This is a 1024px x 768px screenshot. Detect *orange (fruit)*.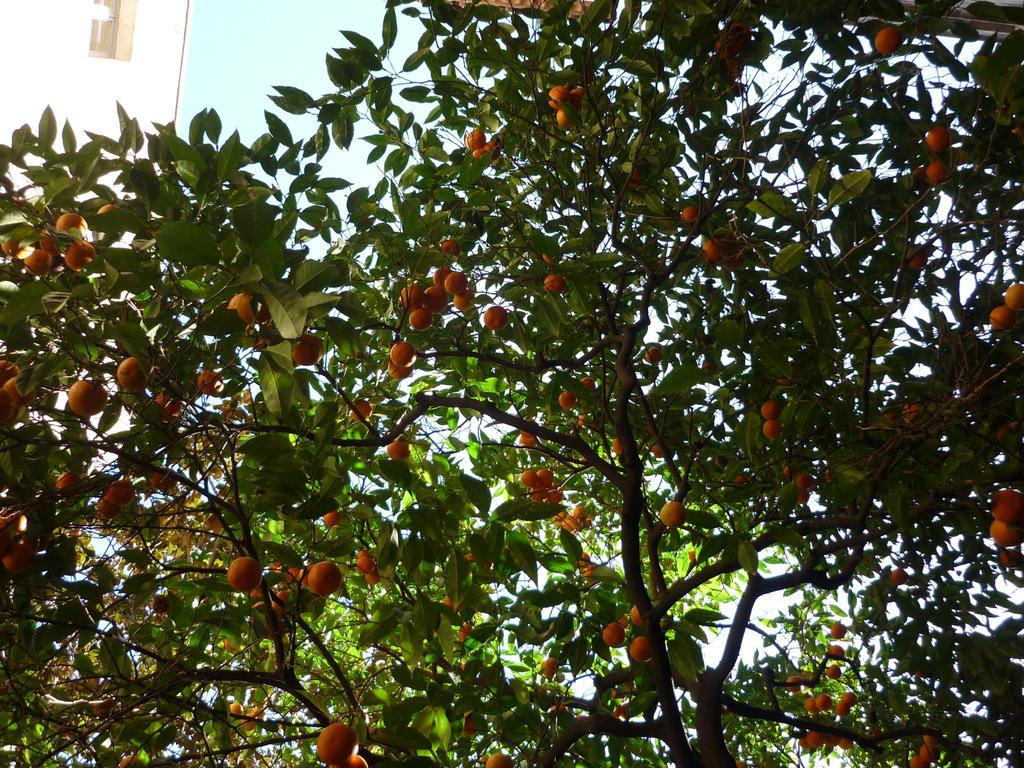
bbox(926, 124, 946, 152).
